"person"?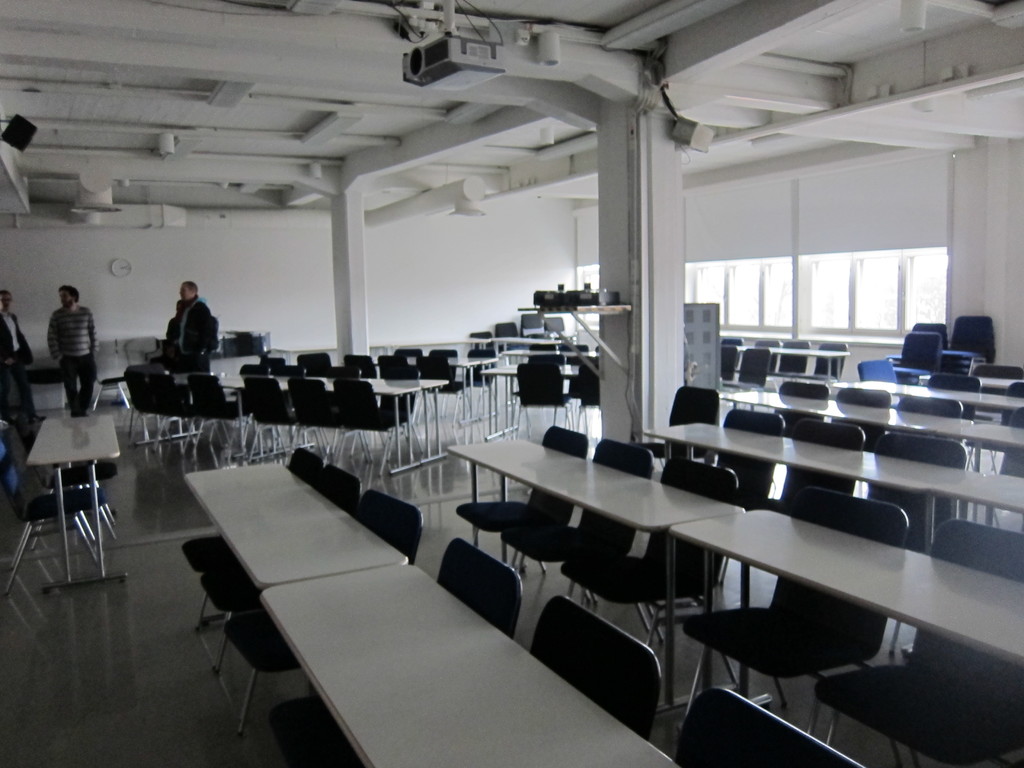
170, 284, 215, 354
